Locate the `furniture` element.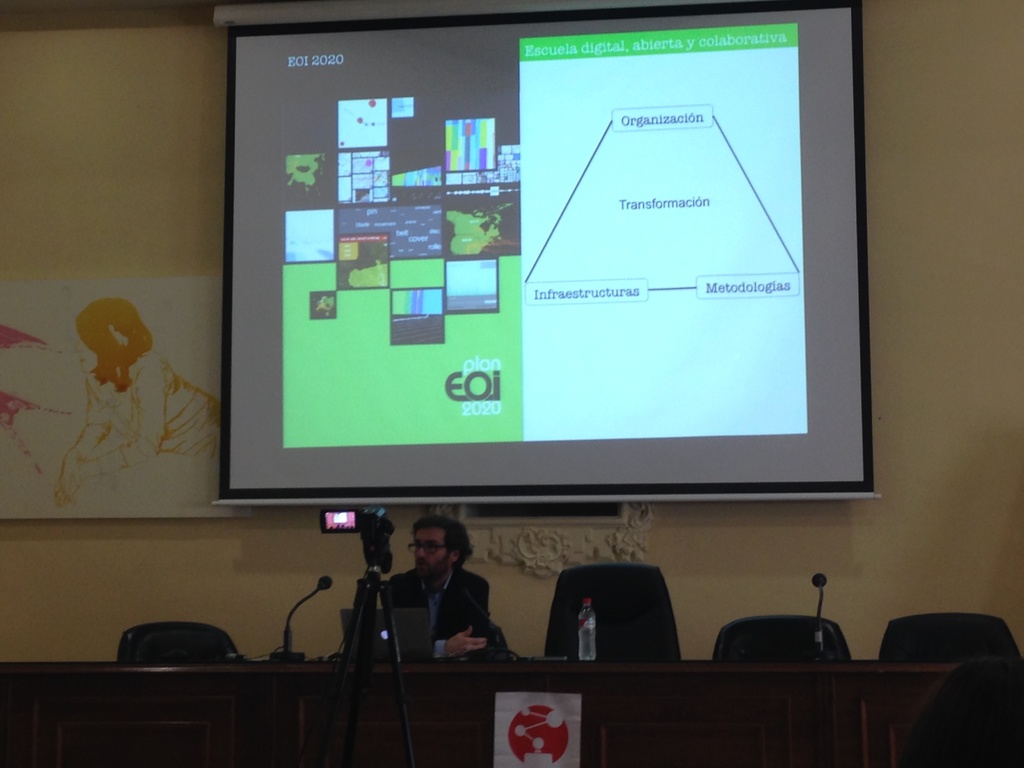
Element bbox: crop(117, 623, 228, 665).
